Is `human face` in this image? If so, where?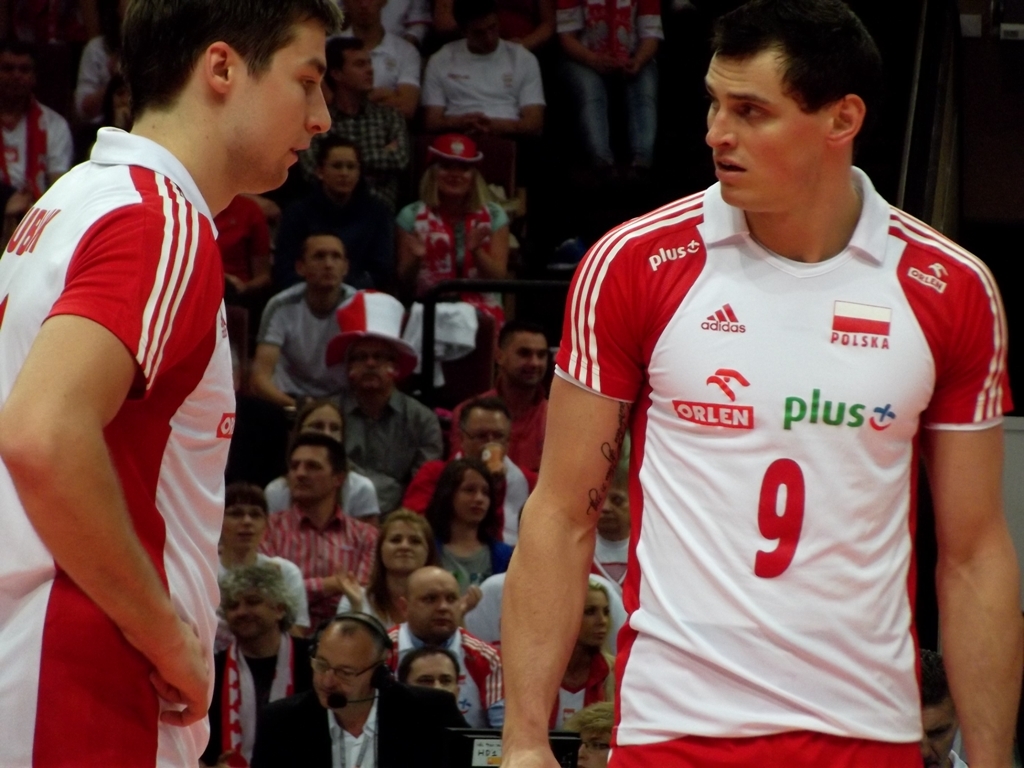
Yes, at <region>416, 574, 461, 634</region>.
